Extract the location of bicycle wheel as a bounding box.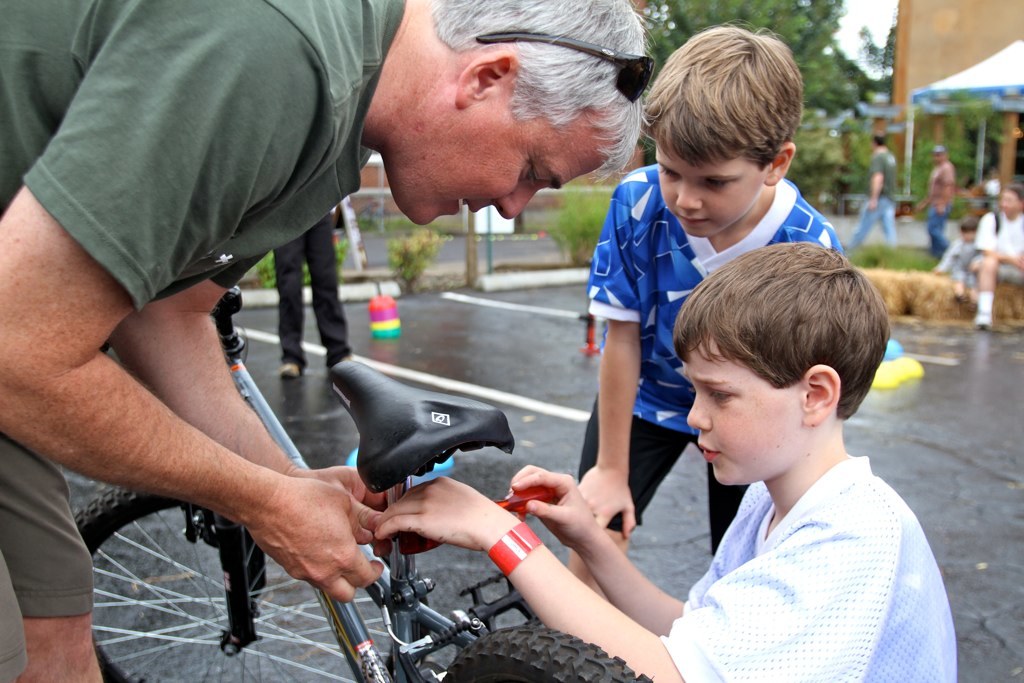
(x1=439, y1=623, x2=651, y2=682).
